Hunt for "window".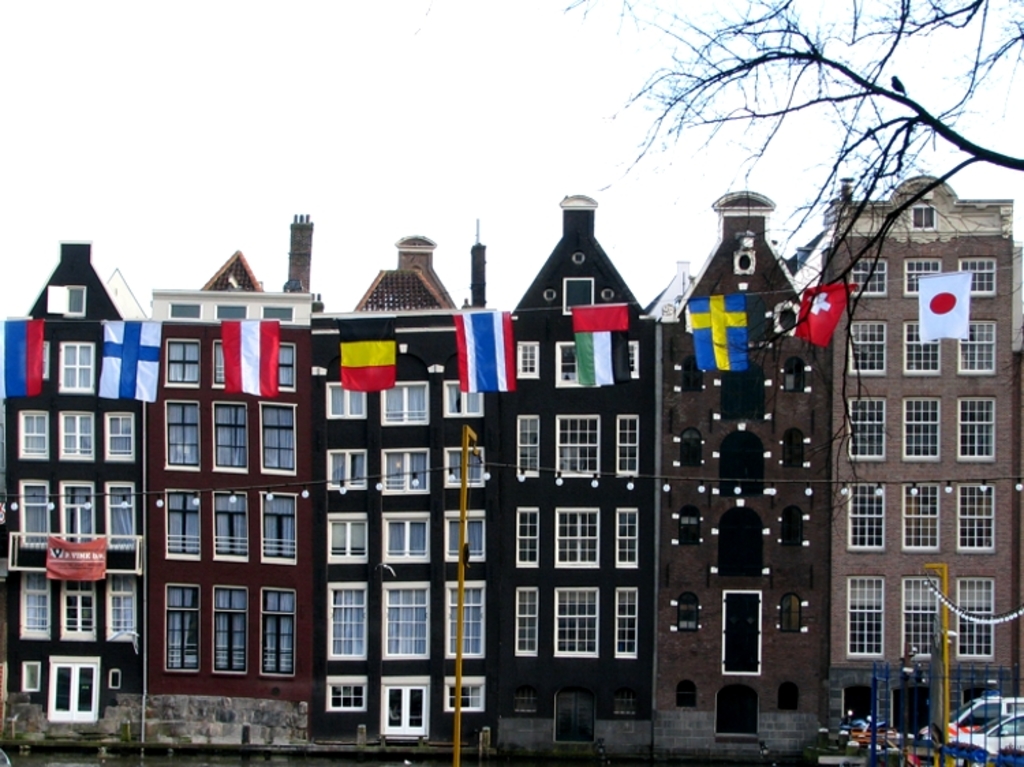
Hunted down at 113/486/130/536.
